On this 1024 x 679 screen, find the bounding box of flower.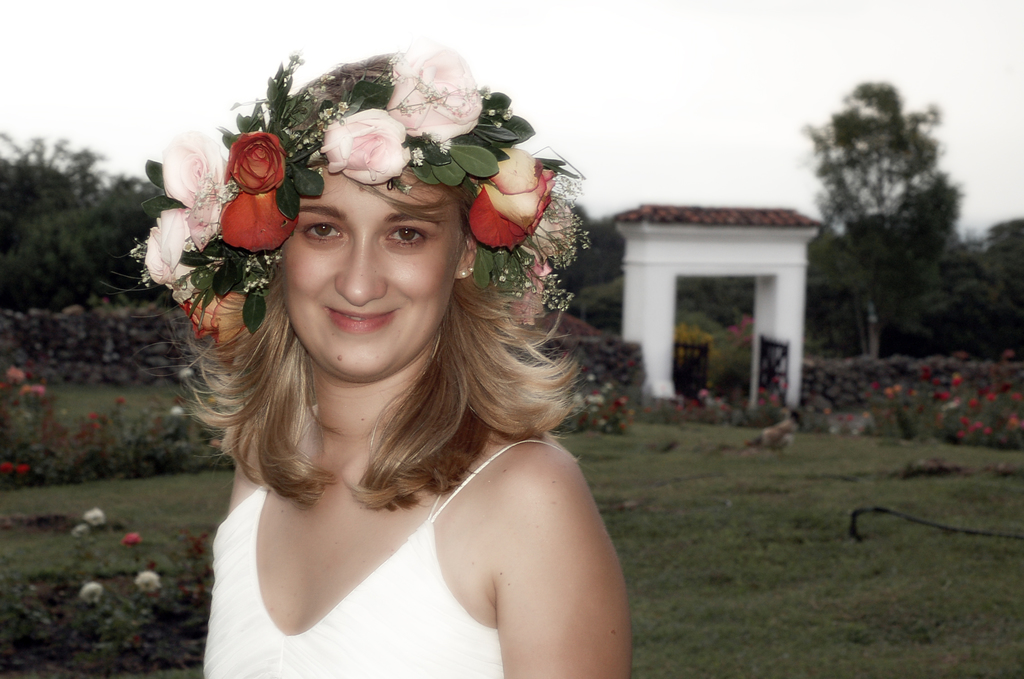
Bounding box: BBox(177, 529, 211, 562).
